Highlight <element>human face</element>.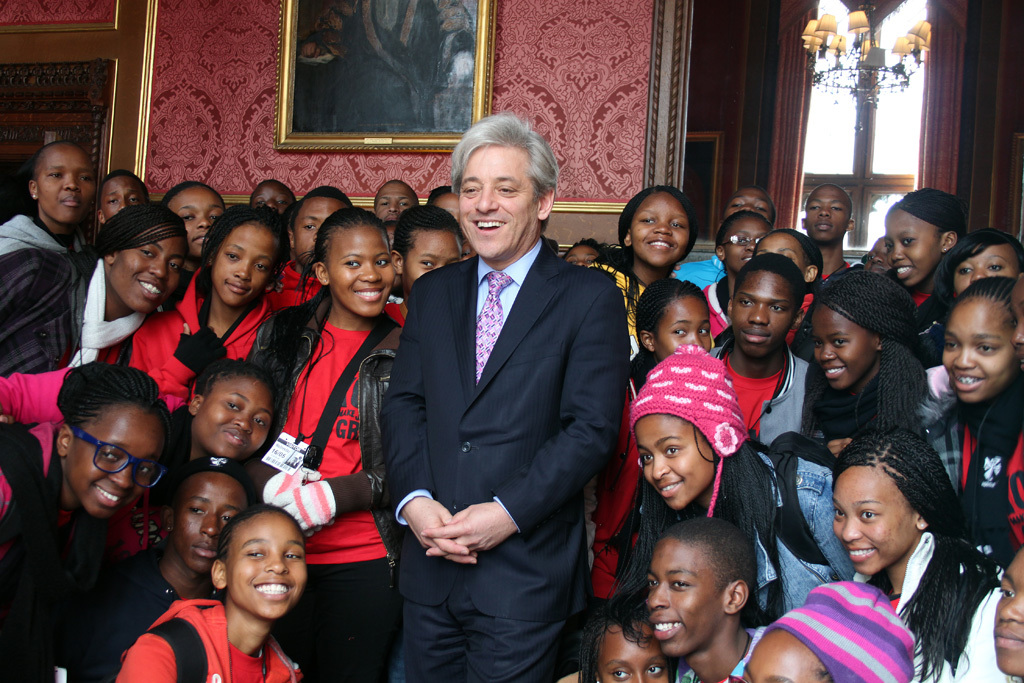
Highlighted region: BBox(941, 296, 1014, 404).
